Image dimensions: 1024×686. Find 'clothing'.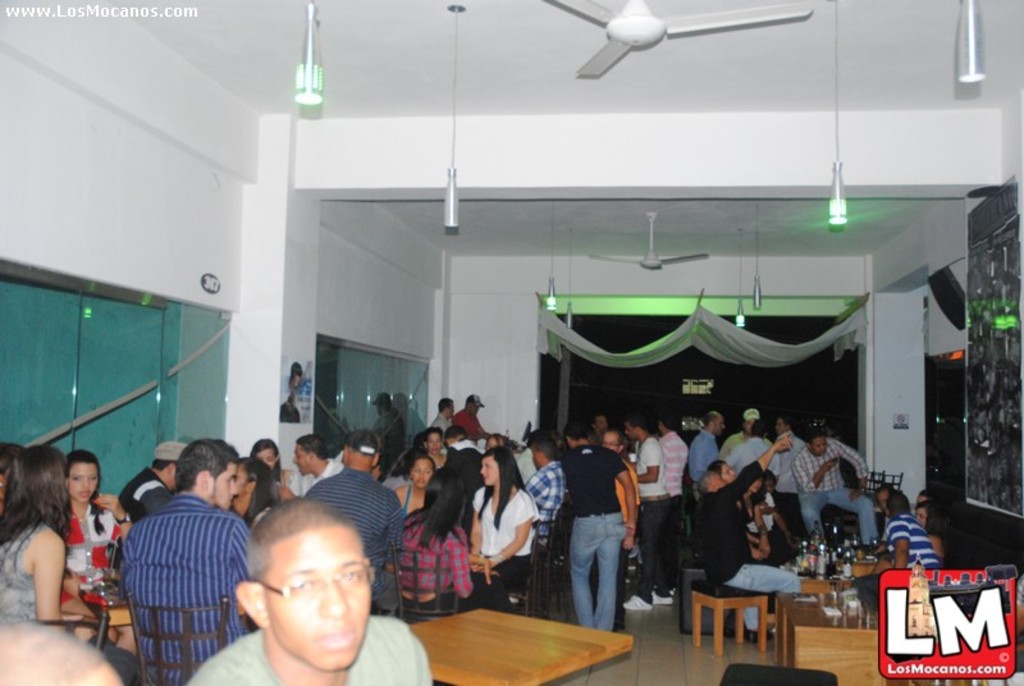
bbox(99, 474, 244, 683).
